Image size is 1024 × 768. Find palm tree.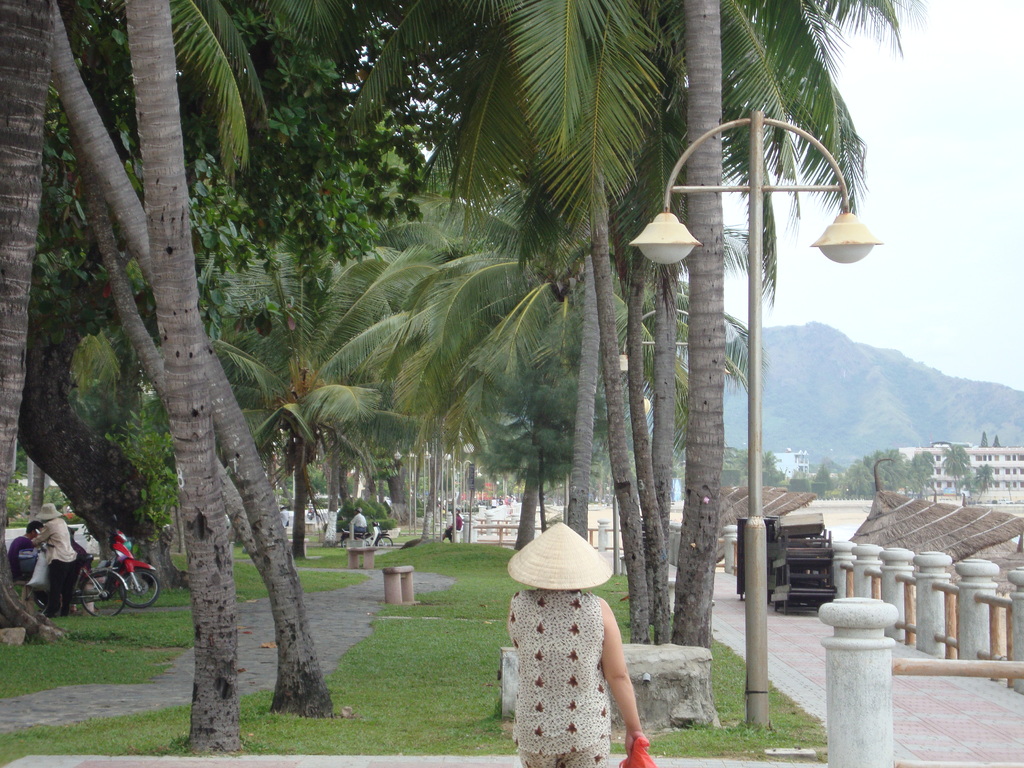
43/0/338/716.
